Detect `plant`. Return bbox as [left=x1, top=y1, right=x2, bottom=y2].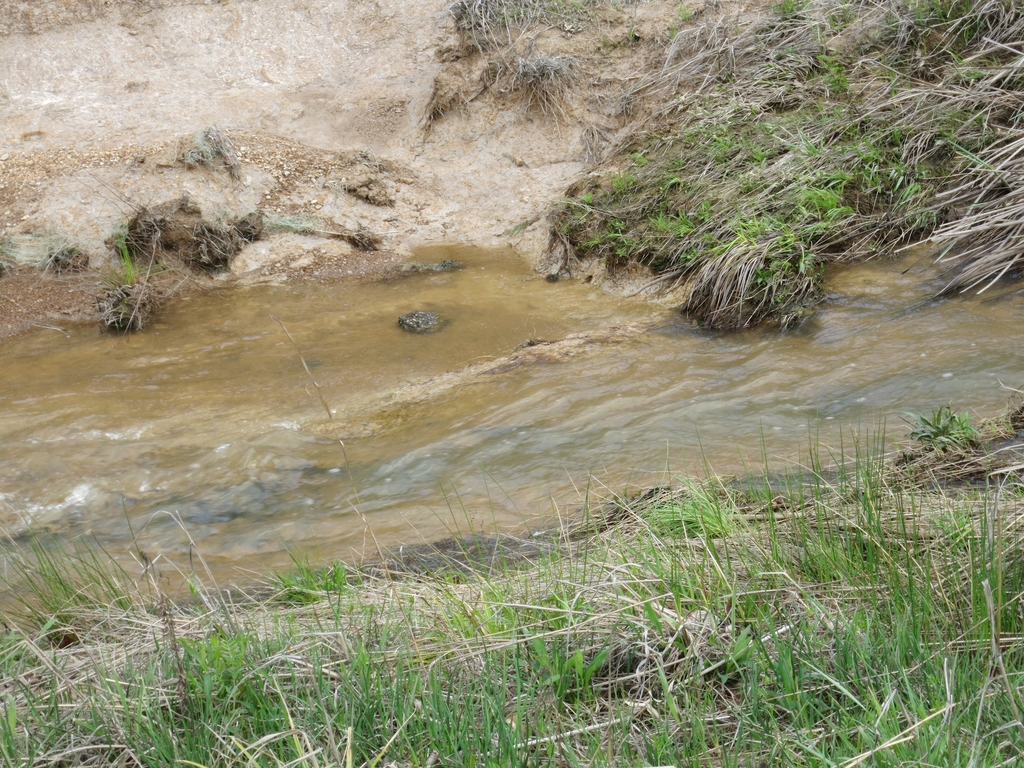
[left=866, top=235, right=880, bottom=252].
